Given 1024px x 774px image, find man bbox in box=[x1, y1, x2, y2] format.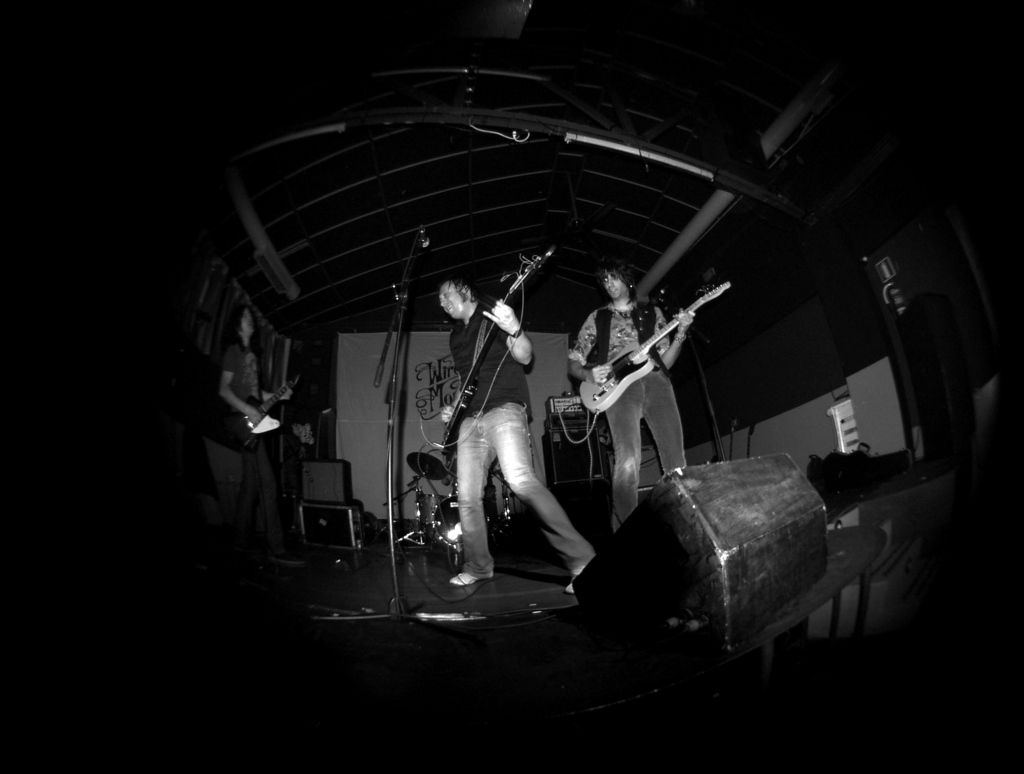
box=[227, 306, 298, 565].
